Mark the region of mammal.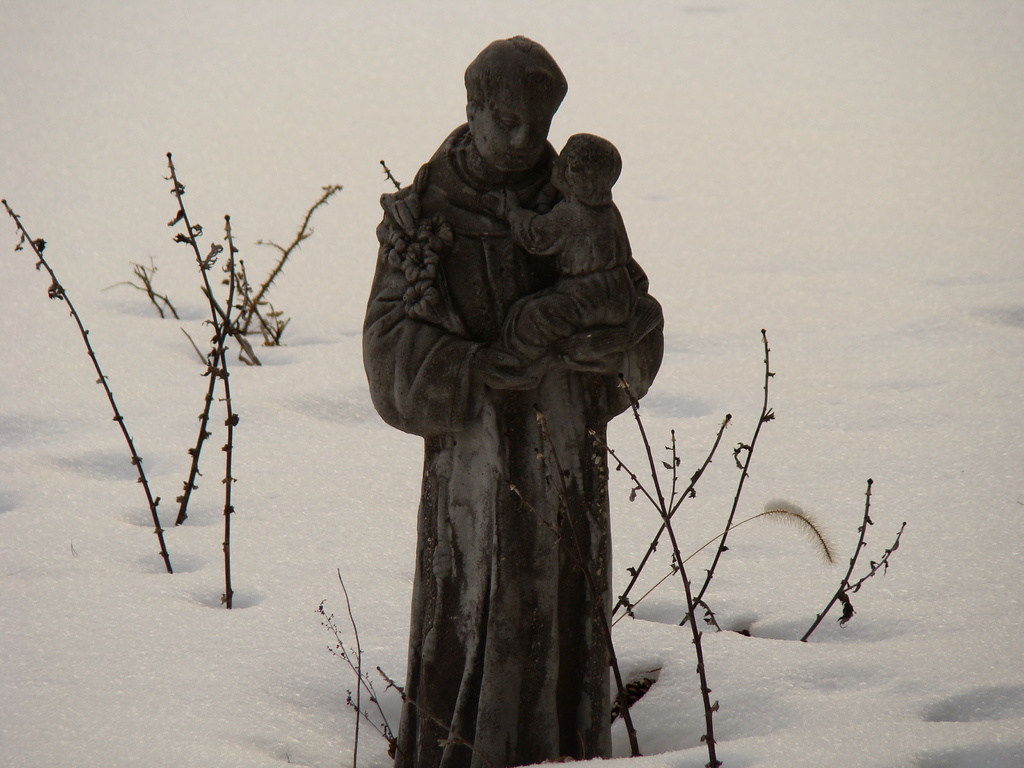
Region: <region>358, 33, 687, 762</region>.
